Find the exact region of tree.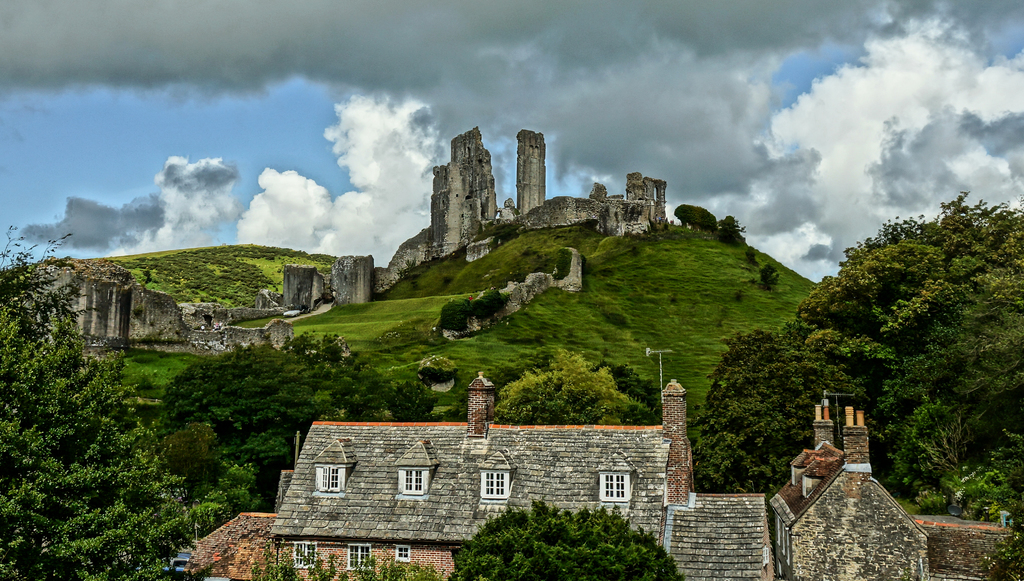
Exact region: 0, 207, 182, 580.
